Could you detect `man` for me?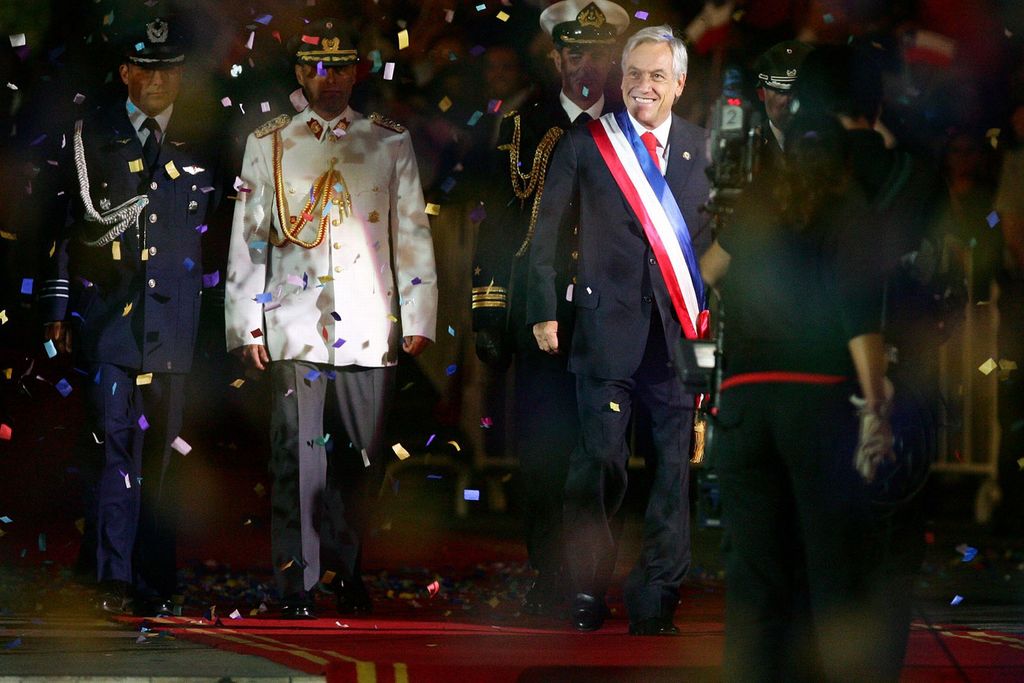
Detection result: 702, 47, 940, 324.
